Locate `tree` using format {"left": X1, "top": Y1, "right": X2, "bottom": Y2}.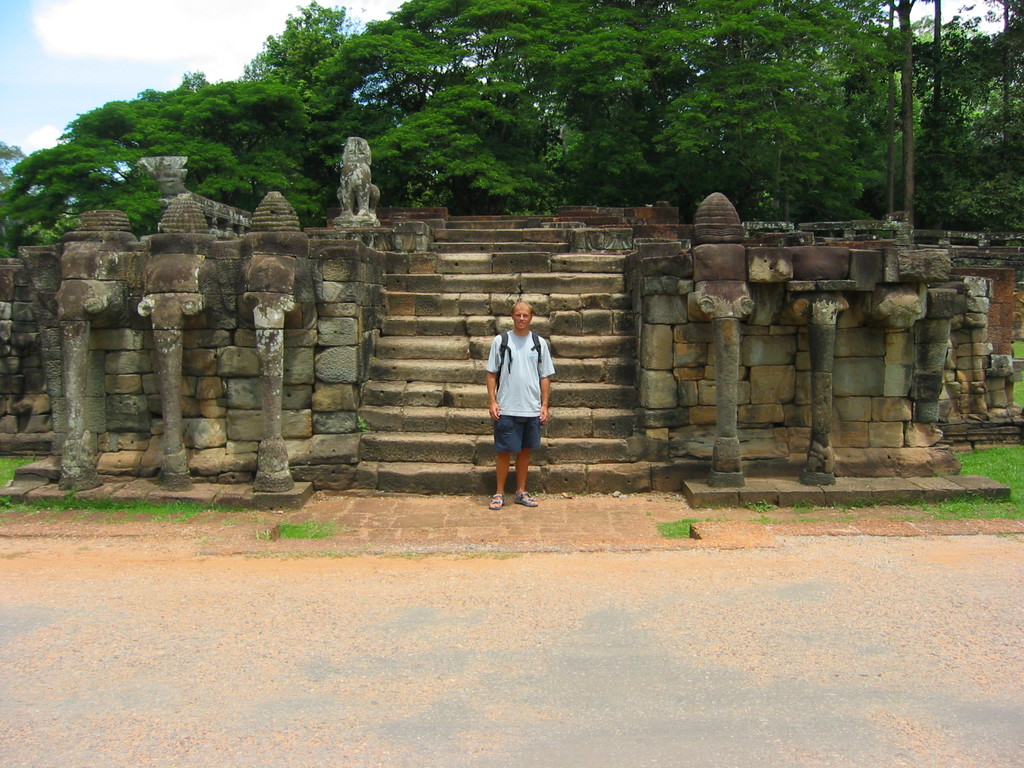
{"left": 227, "top": 0, "right": 354, "bottom": 116}.
